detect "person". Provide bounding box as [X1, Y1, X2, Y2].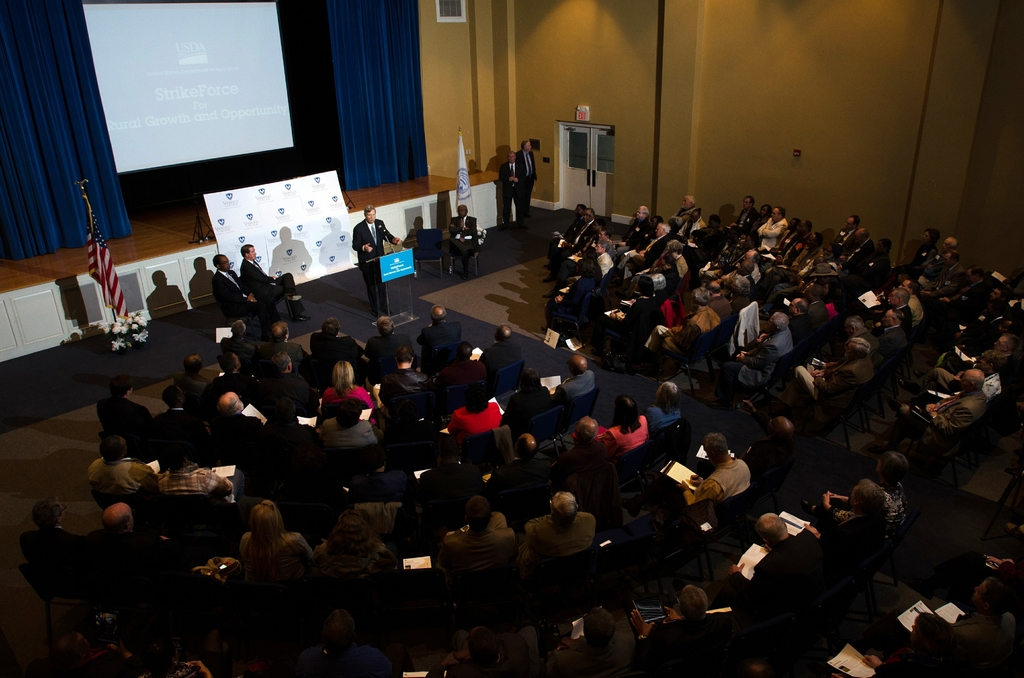
[143, 432, 239, 497].
